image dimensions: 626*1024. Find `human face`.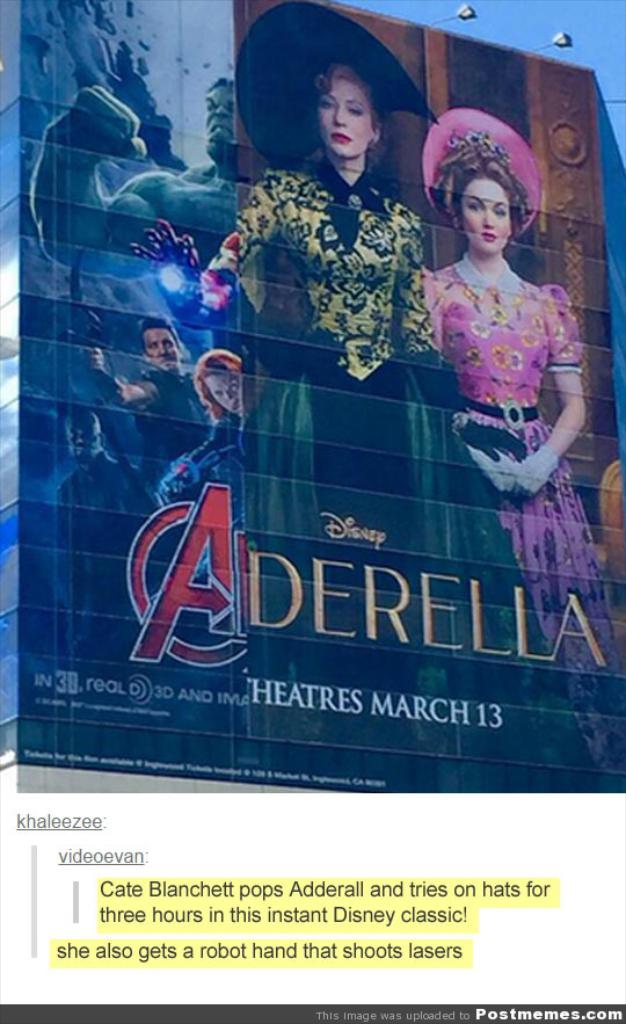
x1=459, y1=176, x2=509, y2=255.
